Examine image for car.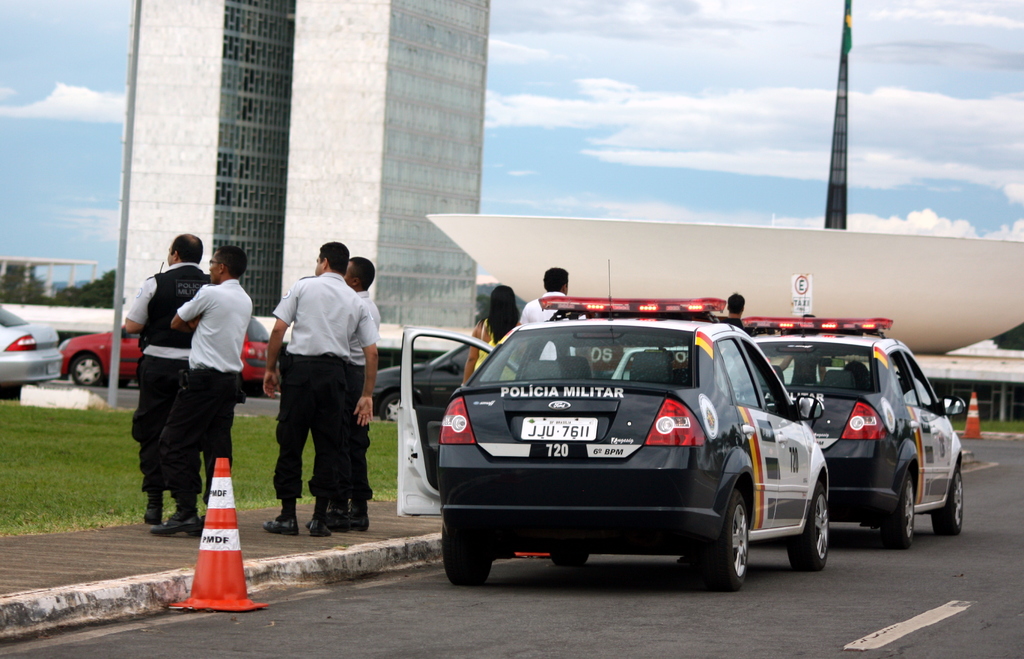
Examination result: bbox(396, 258, 829, 590).
